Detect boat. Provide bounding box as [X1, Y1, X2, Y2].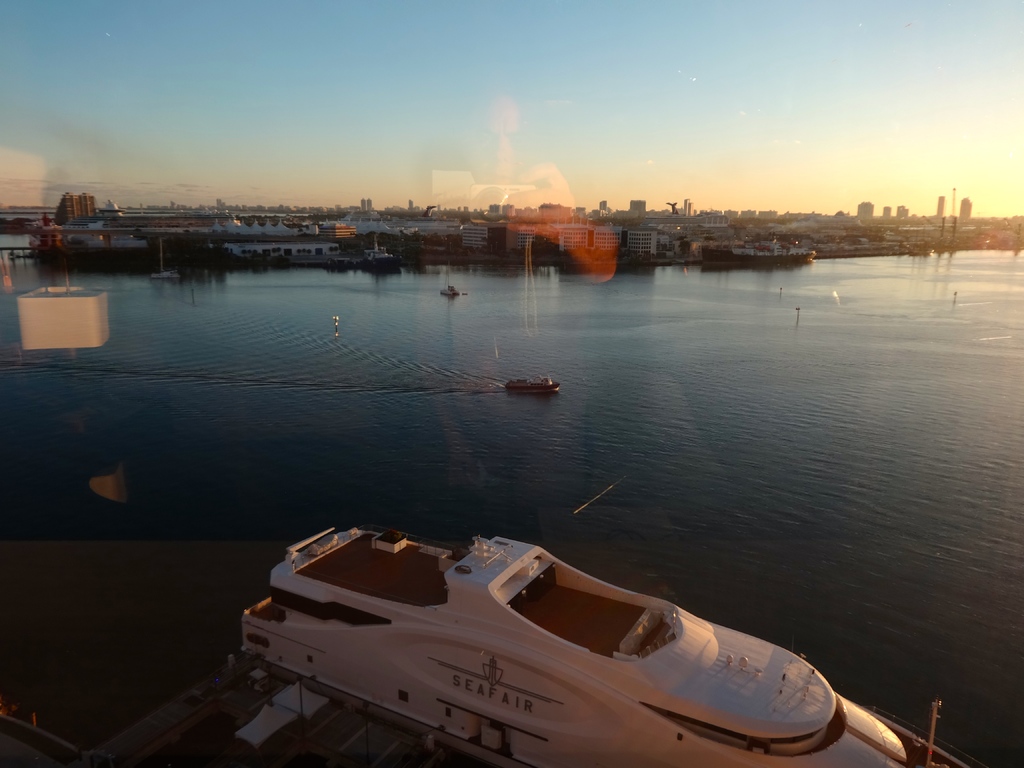
[215, 531, 948, 738].
